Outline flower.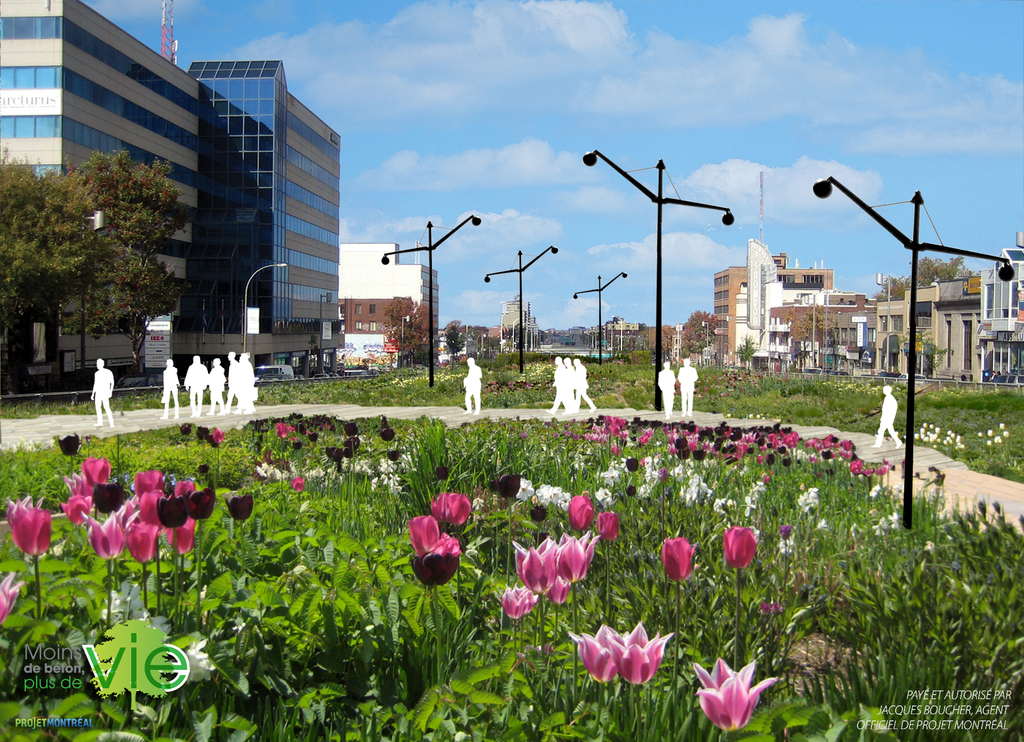
Outline: 993 437 1005 446.
